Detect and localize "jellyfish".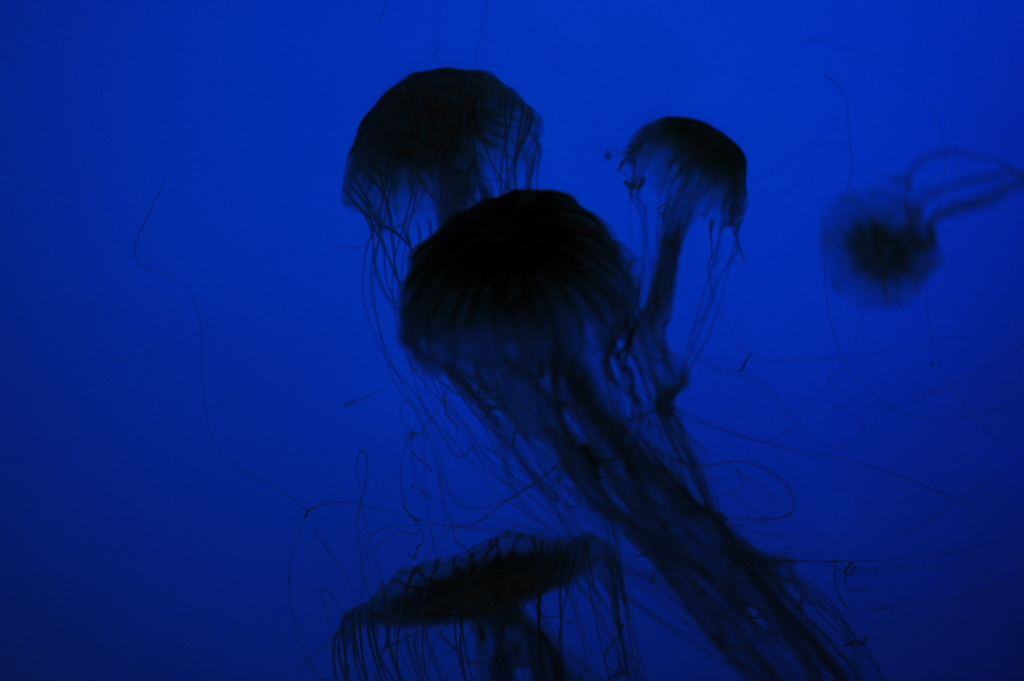
Localized at pyautogui.locateOnScreen(816, 142, 1023, 313).
